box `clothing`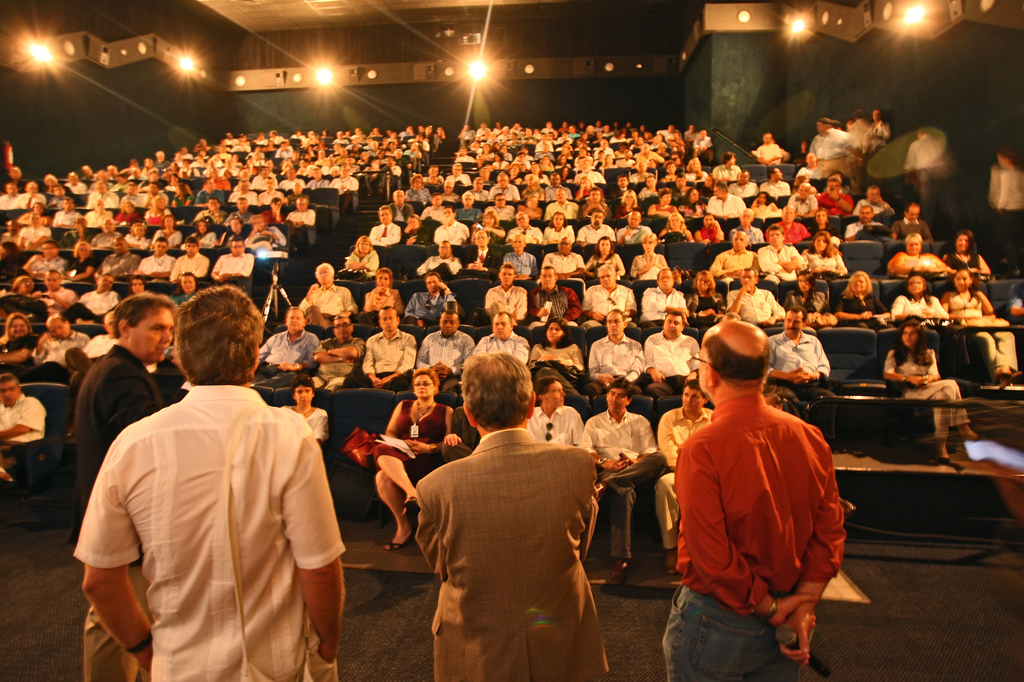
crop(757, 242, 807, 282)
